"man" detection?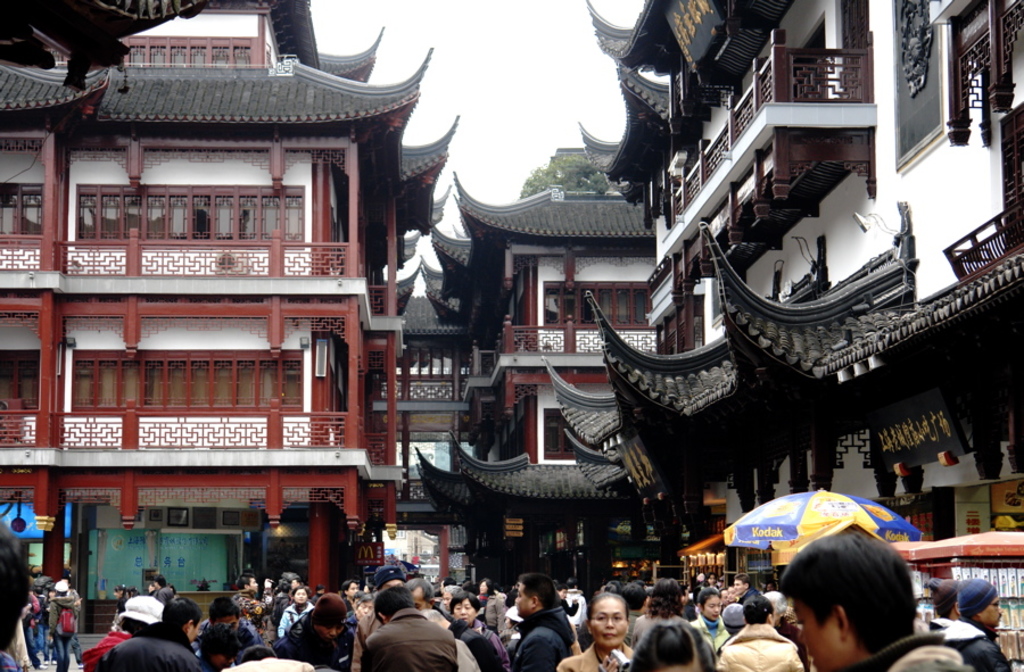
pyautogui.locateOnScreen(777, 525, 974, 671)
